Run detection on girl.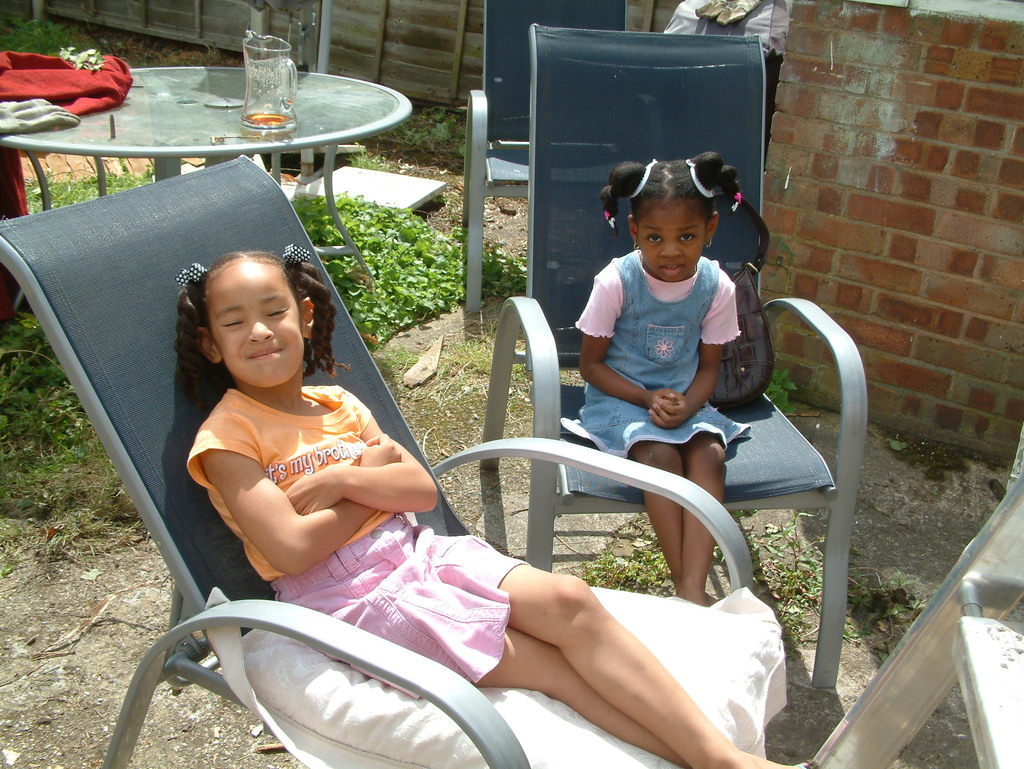
Result: (x1=171, y1=241, x2=807, y2=768).
